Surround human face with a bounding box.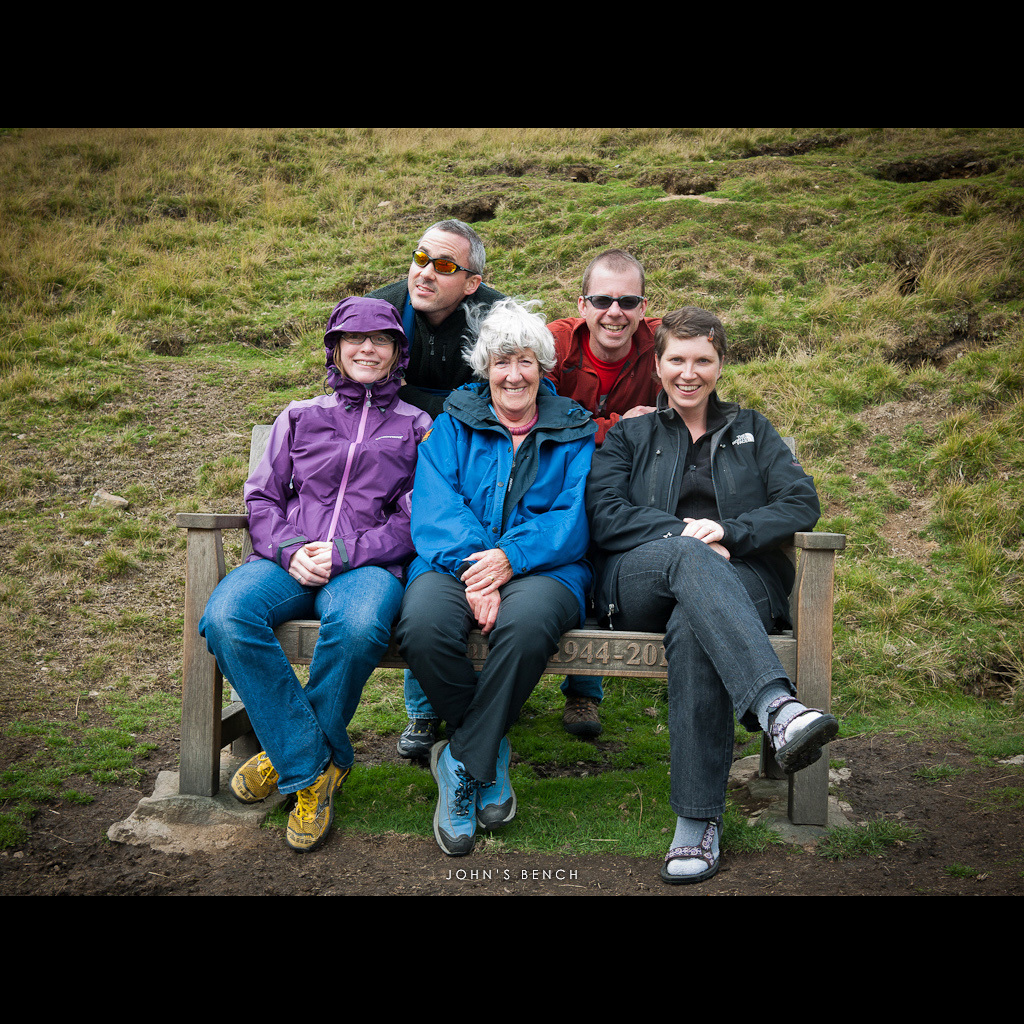
<bbox>490, 348, 541, 414</bbox>.
